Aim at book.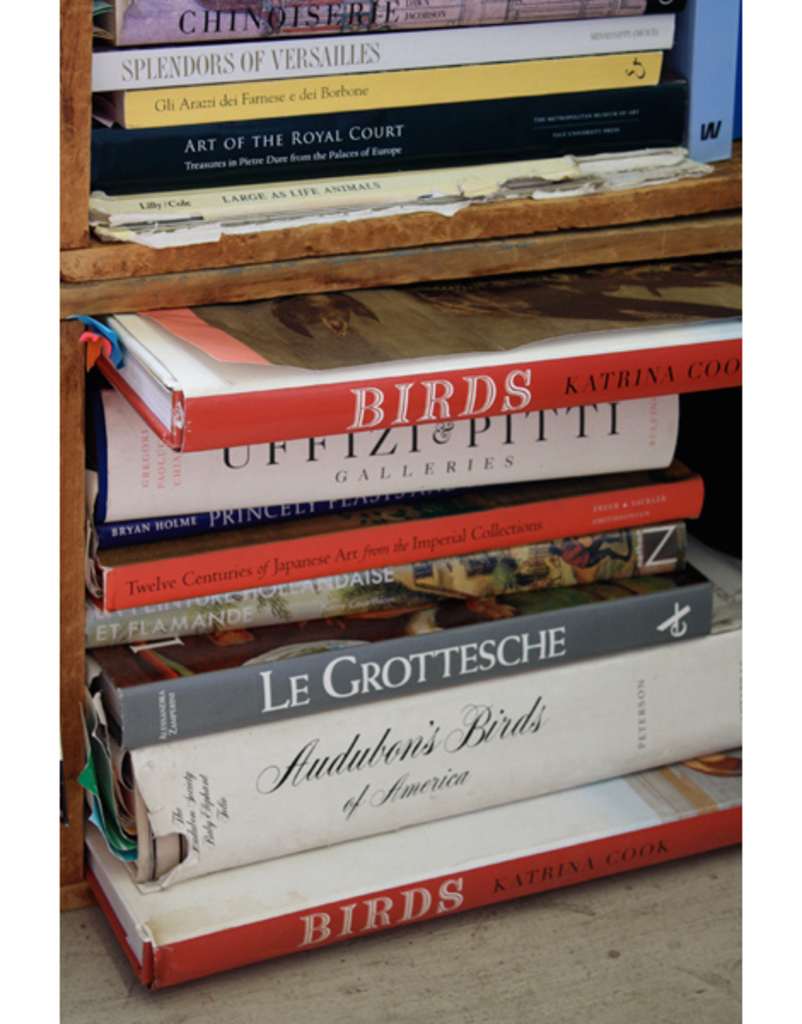
Aimed at 94 68 689 196.
